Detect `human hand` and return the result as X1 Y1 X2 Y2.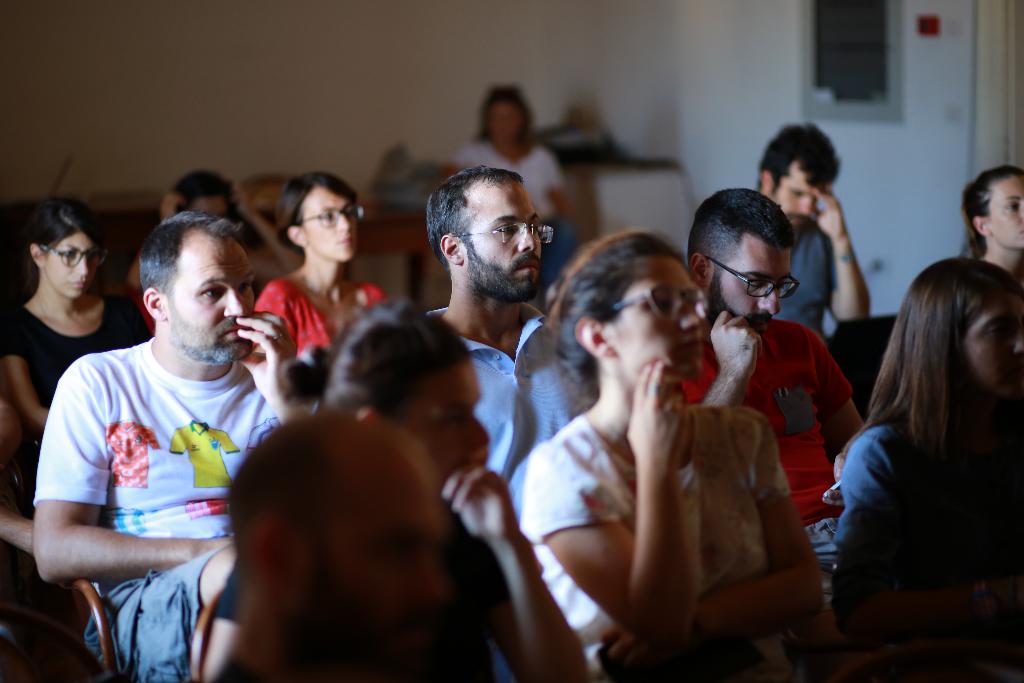
708 311 766 383.
